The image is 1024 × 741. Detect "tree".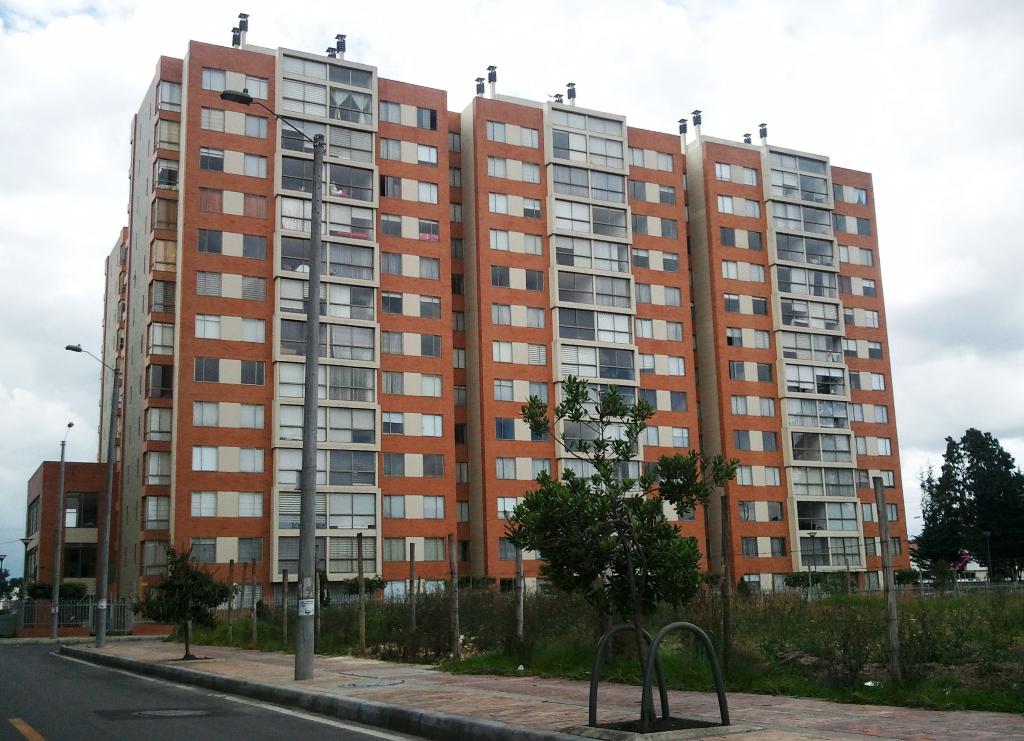
Detection: bbox=[0, 565, 28, 601].
